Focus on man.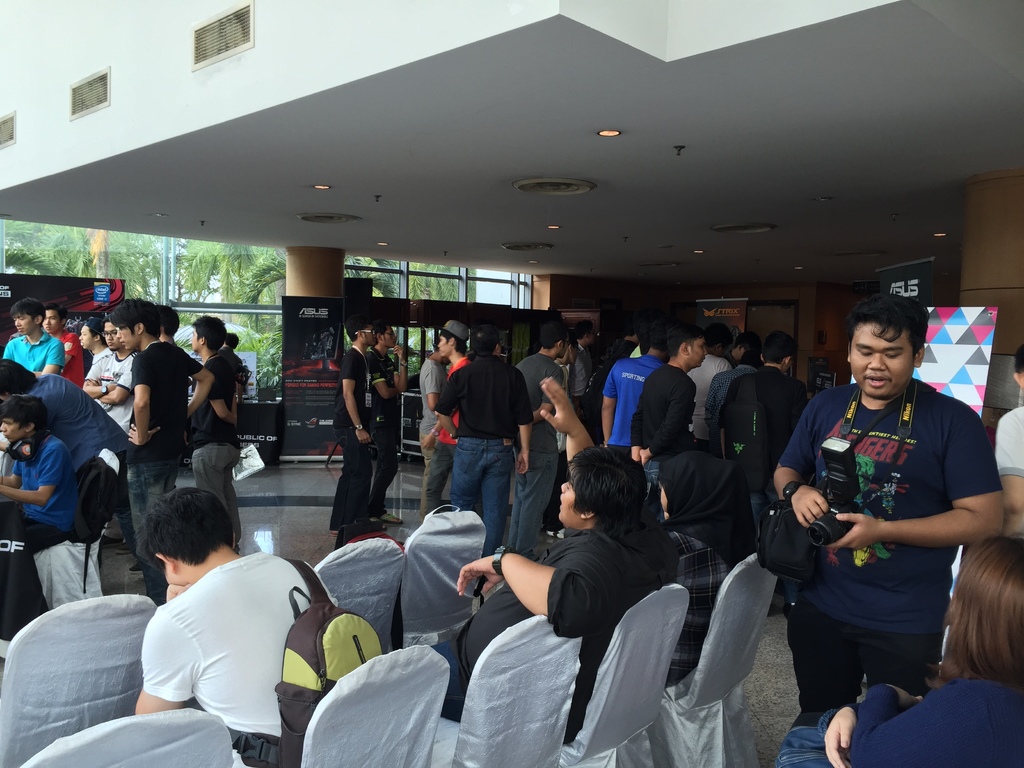
Focused at region(770, 302, 998, 746).
